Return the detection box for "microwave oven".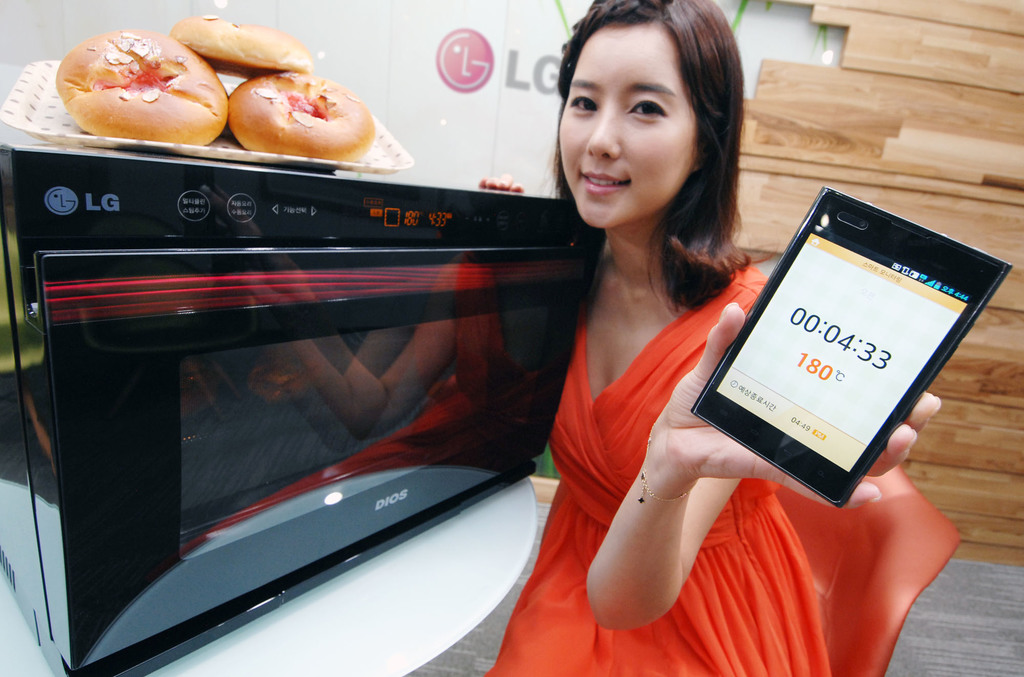
bbox(0, 96, 646, 658).
